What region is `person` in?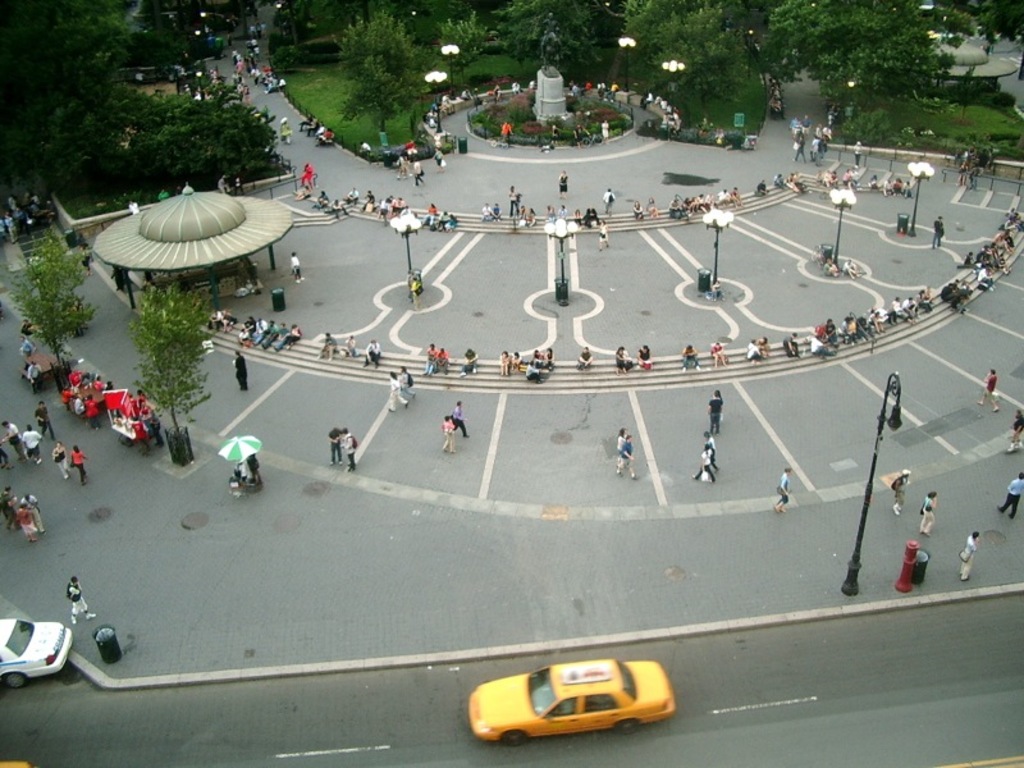
{"left": 783, "top": 332, "right": 808, "bottom": 365}.
